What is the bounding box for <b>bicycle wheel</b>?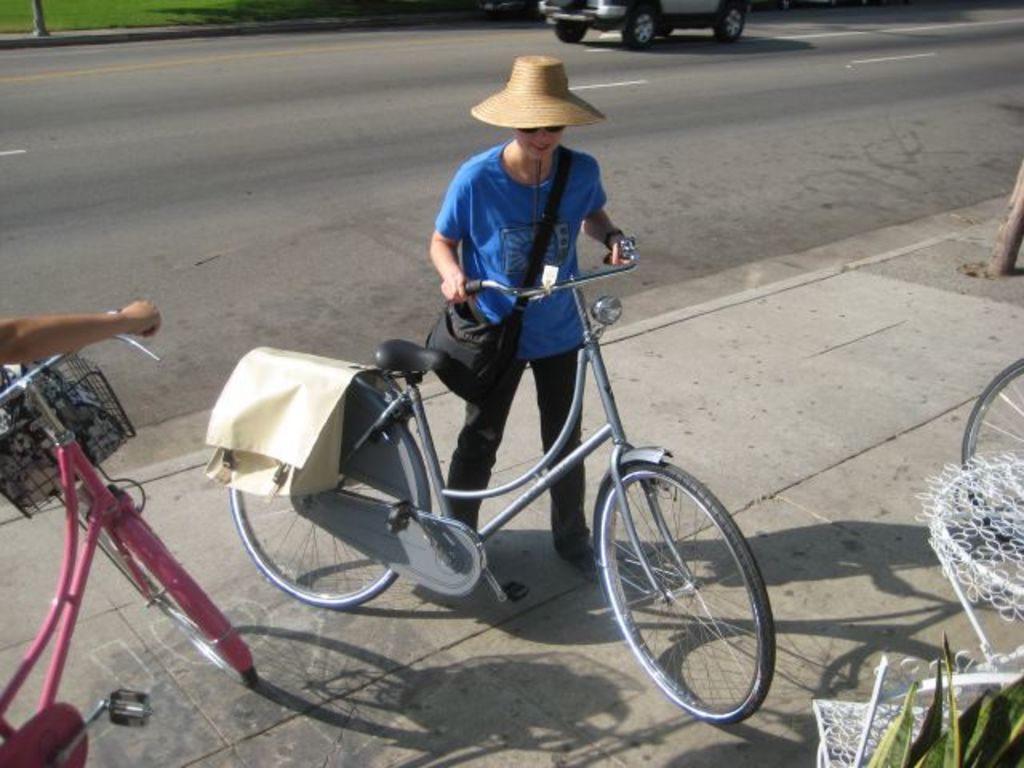
<box>227,475,394,608</box>.
